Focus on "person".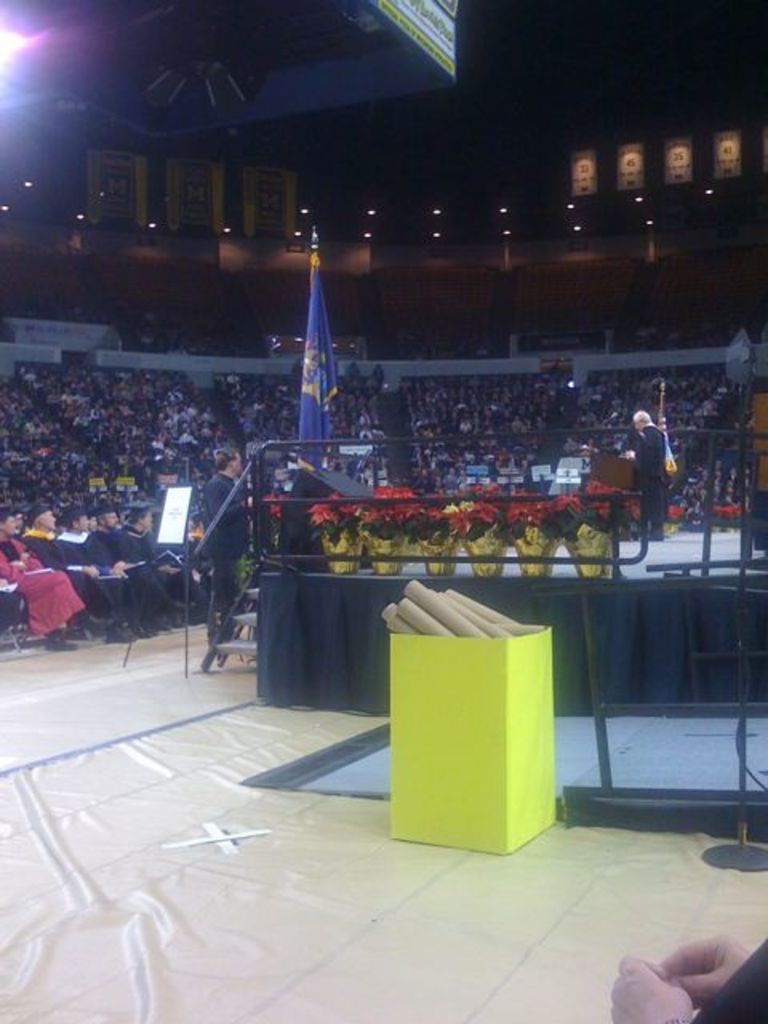
Focused at BBox(83, 514, 163, 618).
